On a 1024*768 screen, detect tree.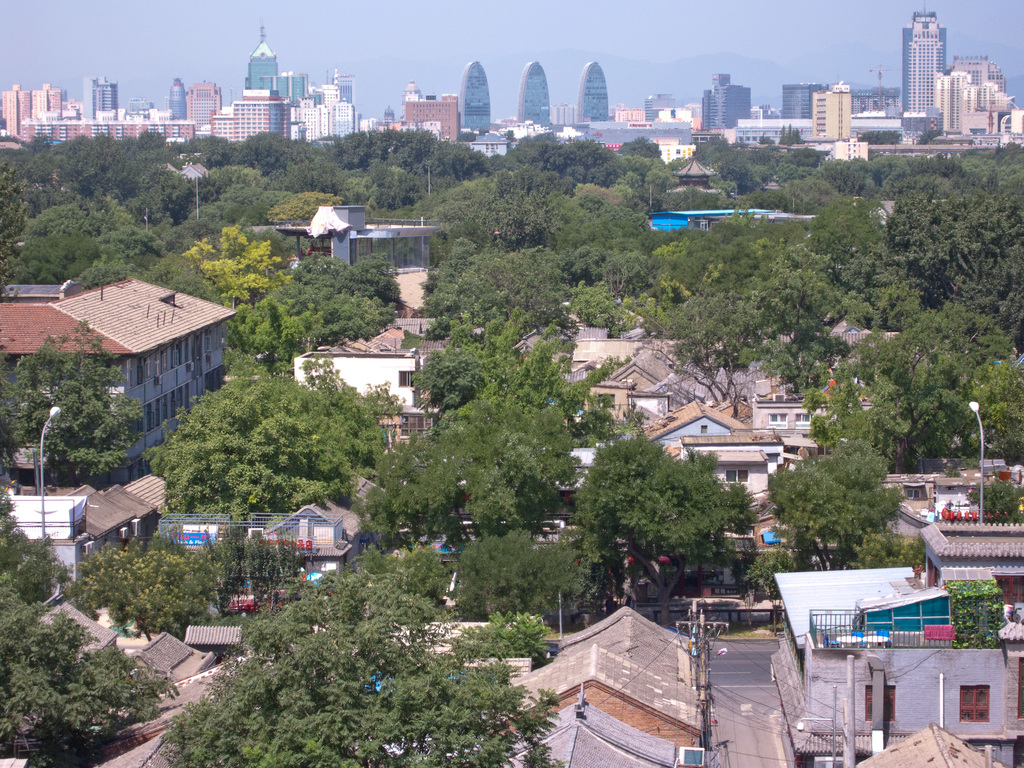
BBox(383, 488, 580, 522).
